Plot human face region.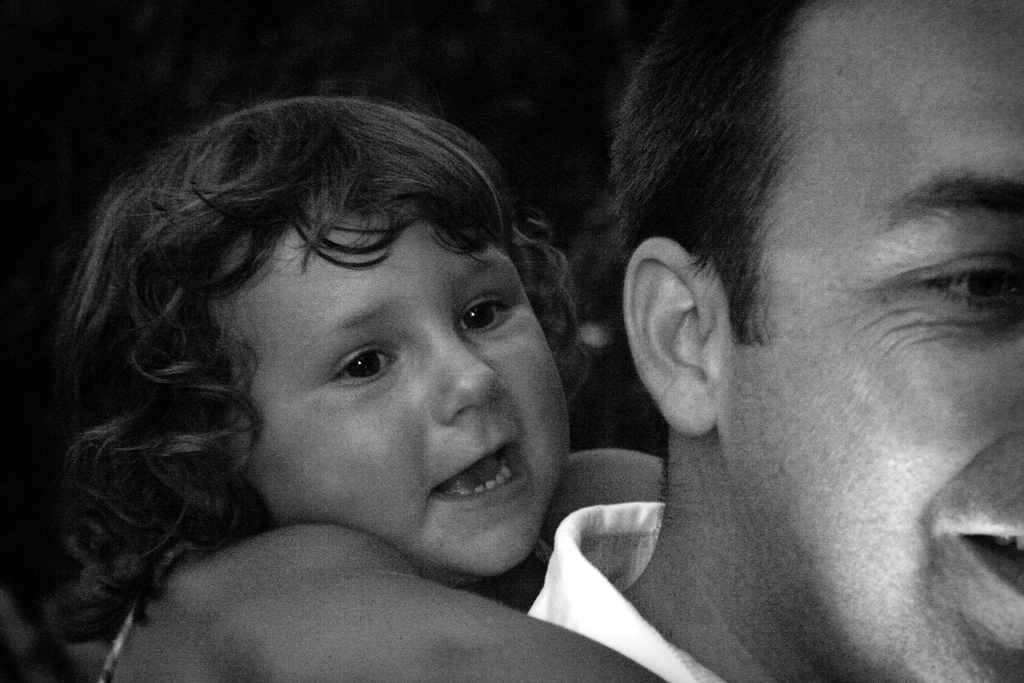
Plotted at bbox=[712, 0, 1023, 682].
